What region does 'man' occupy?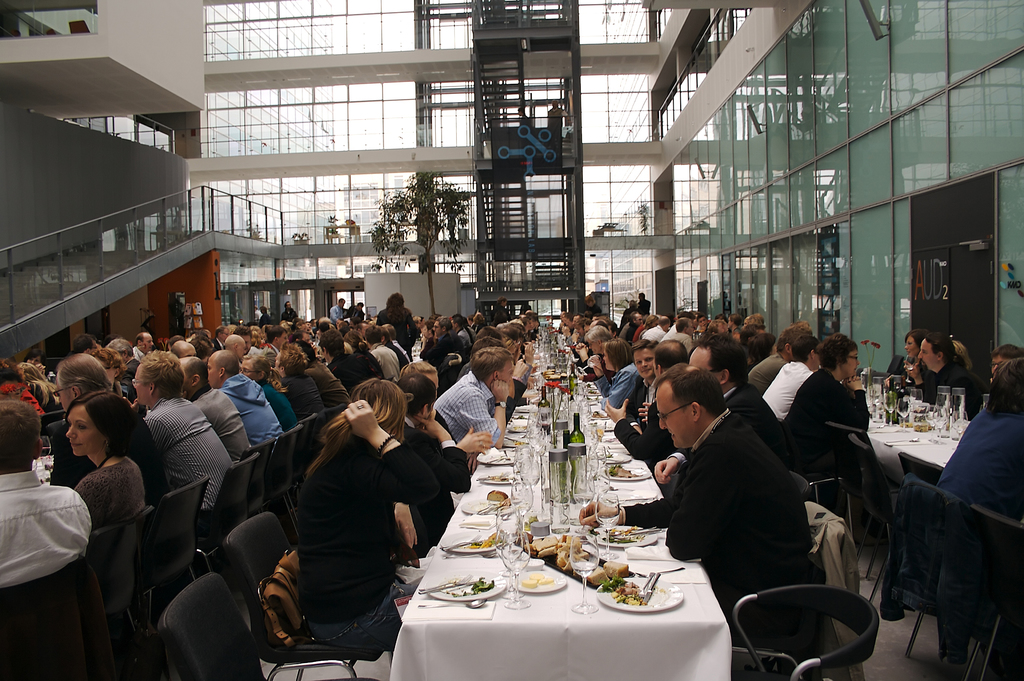
328, 300, 352, 338.
